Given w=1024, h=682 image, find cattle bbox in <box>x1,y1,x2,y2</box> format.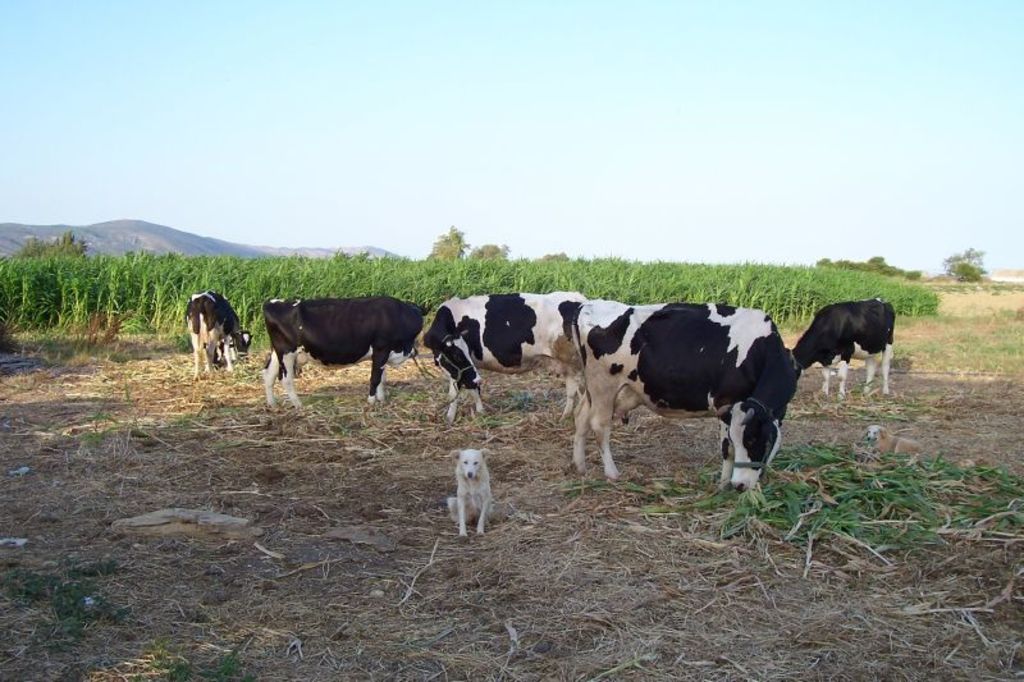
<box>206,317,256,360</box>.
